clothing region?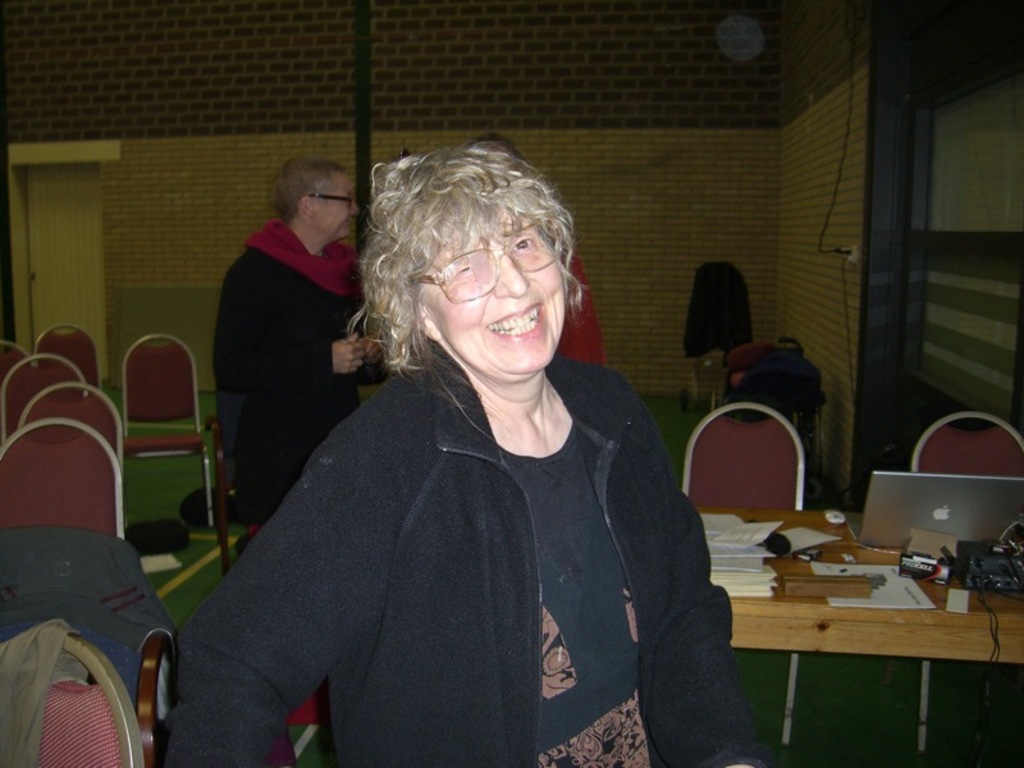
210:224:398:730
